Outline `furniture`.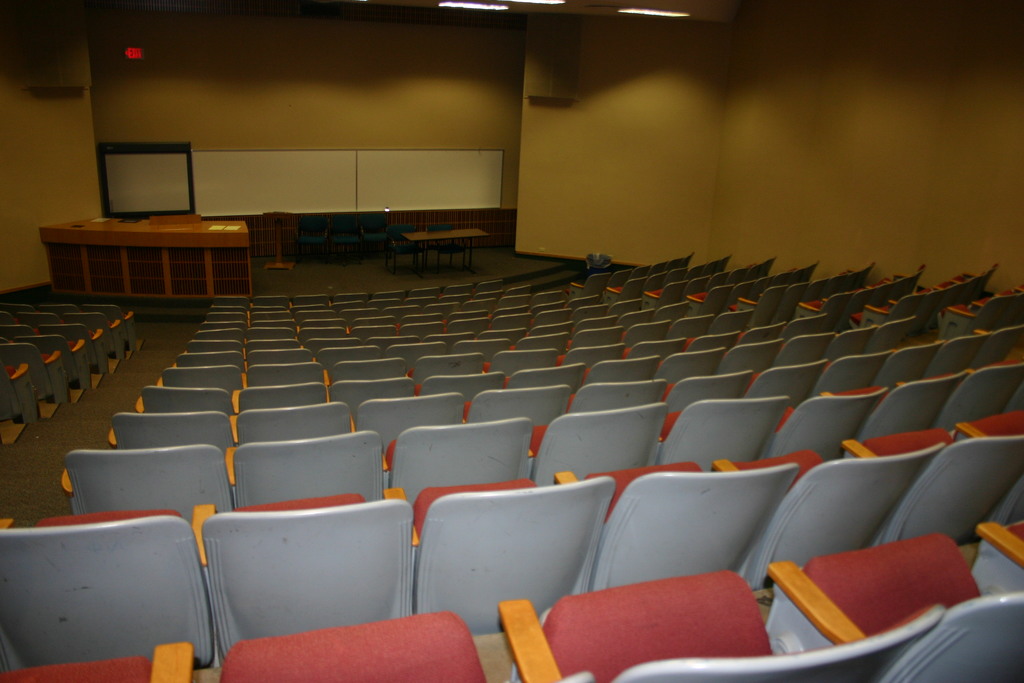
Outline: 264 205 296 274.
